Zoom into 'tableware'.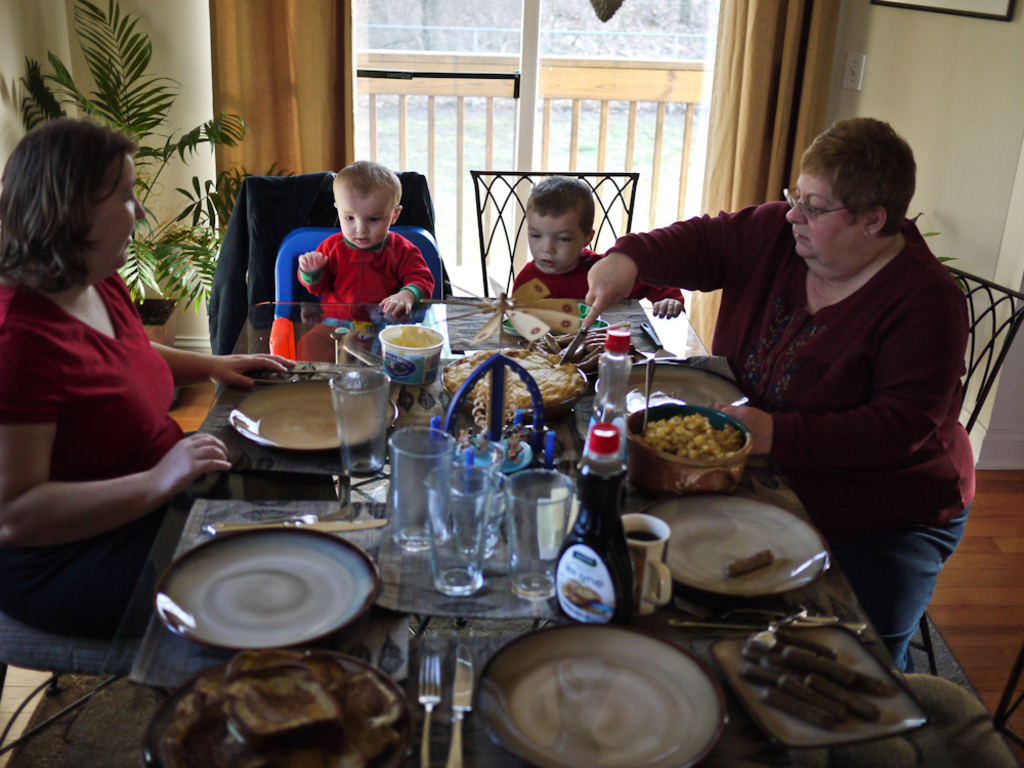
Zoom target: (left=563, top=313, right=594, bottom=366).
